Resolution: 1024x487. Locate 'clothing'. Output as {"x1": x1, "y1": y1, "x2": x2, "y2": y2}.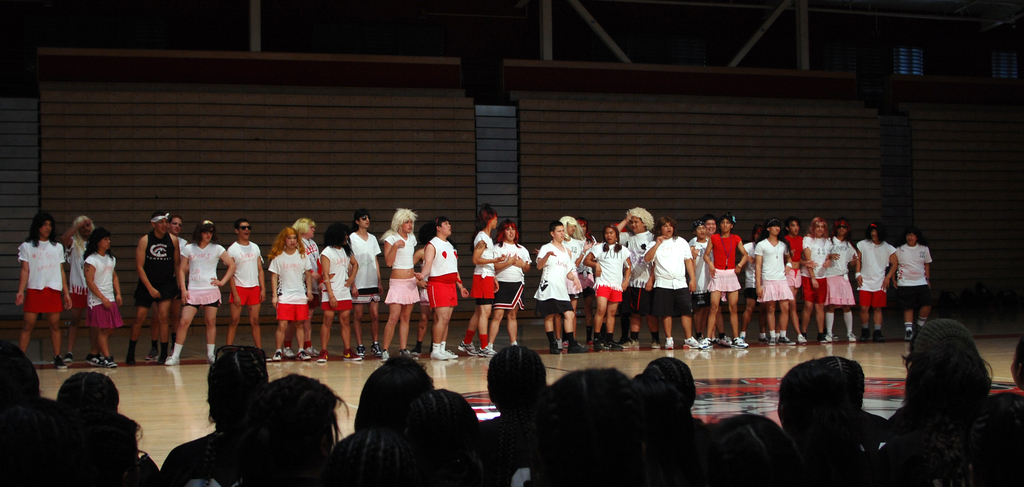
{"x1": 611, "y1": 335, "x2": 618, "y2": 347}.
